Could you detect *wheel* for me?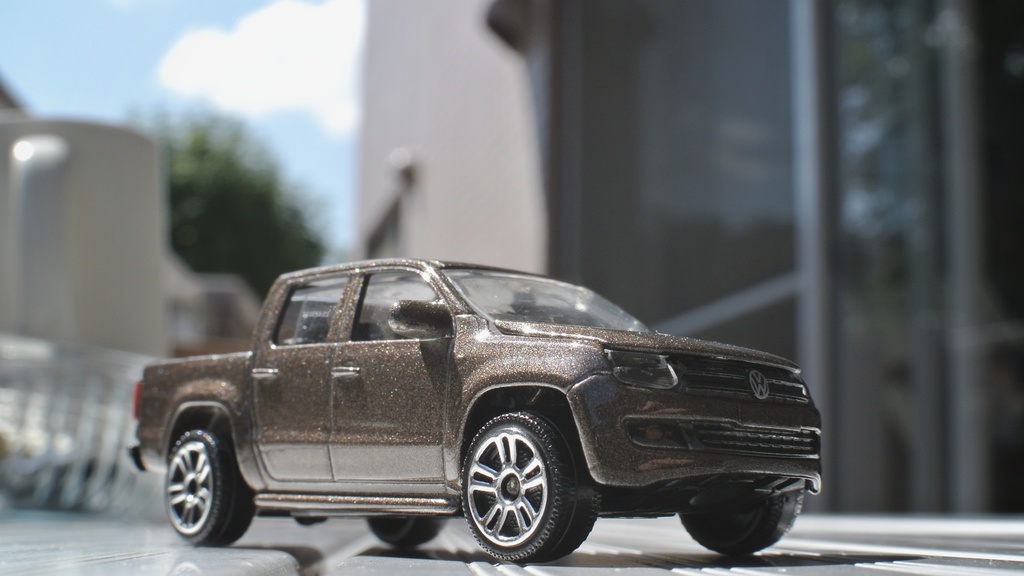
Detection result: {"x1": 164, "y1": 429, "x2": 255, "y2": 547}.
